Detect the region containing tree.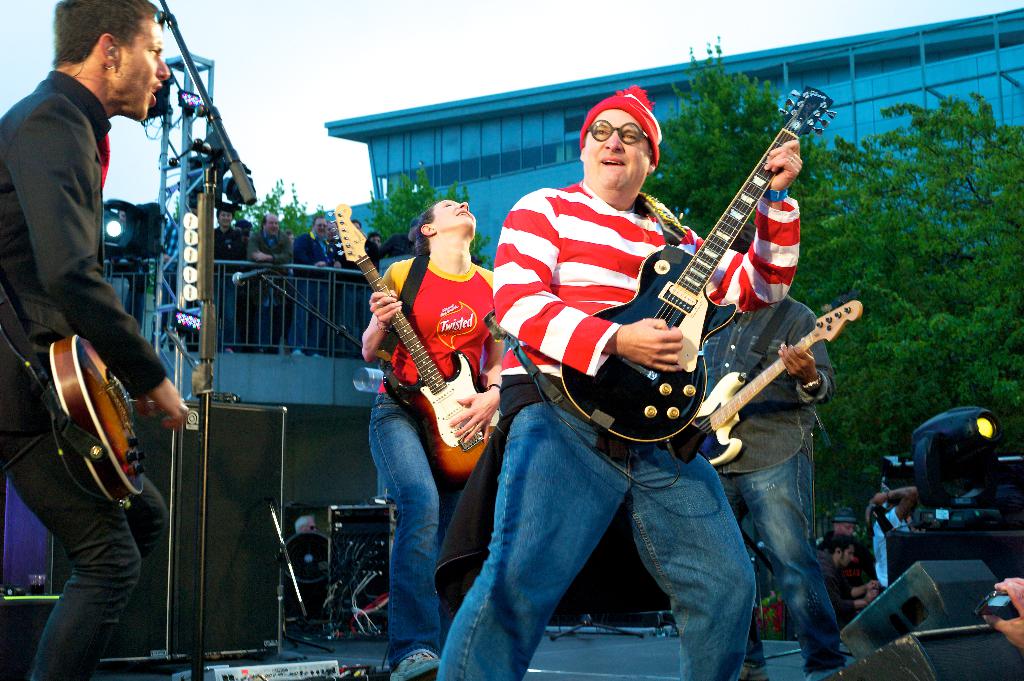
bbox=(362, 158, 490, 268).
